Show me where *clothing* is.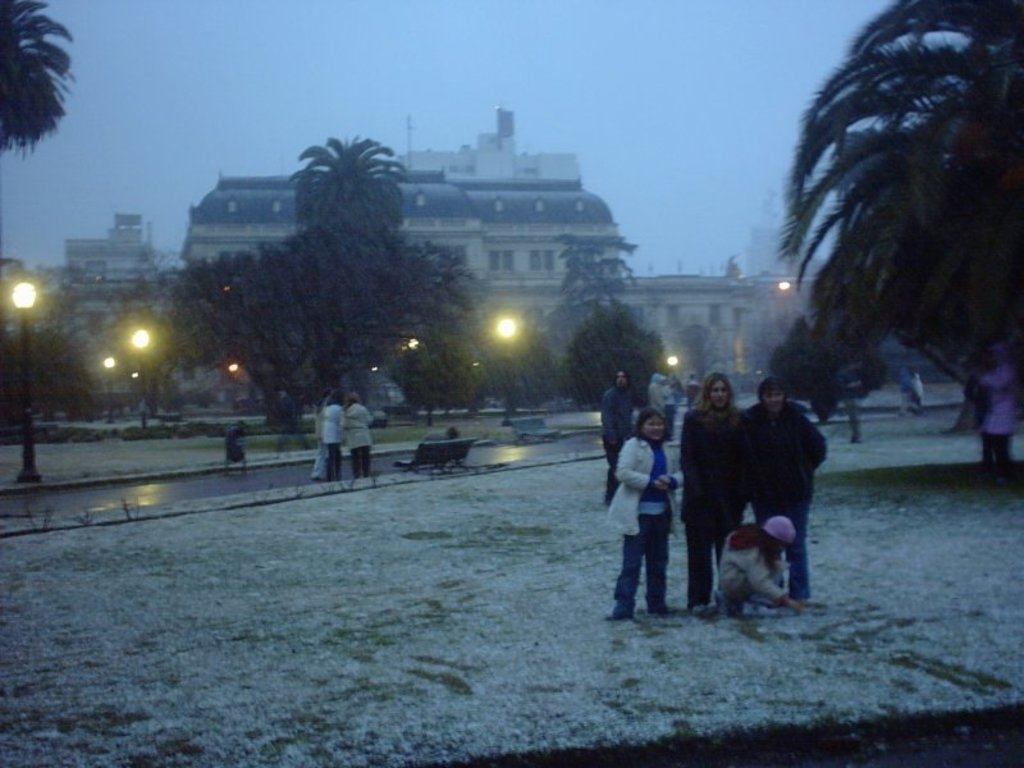
*clothing* is at bbox=[346, 402, 375, 480].
